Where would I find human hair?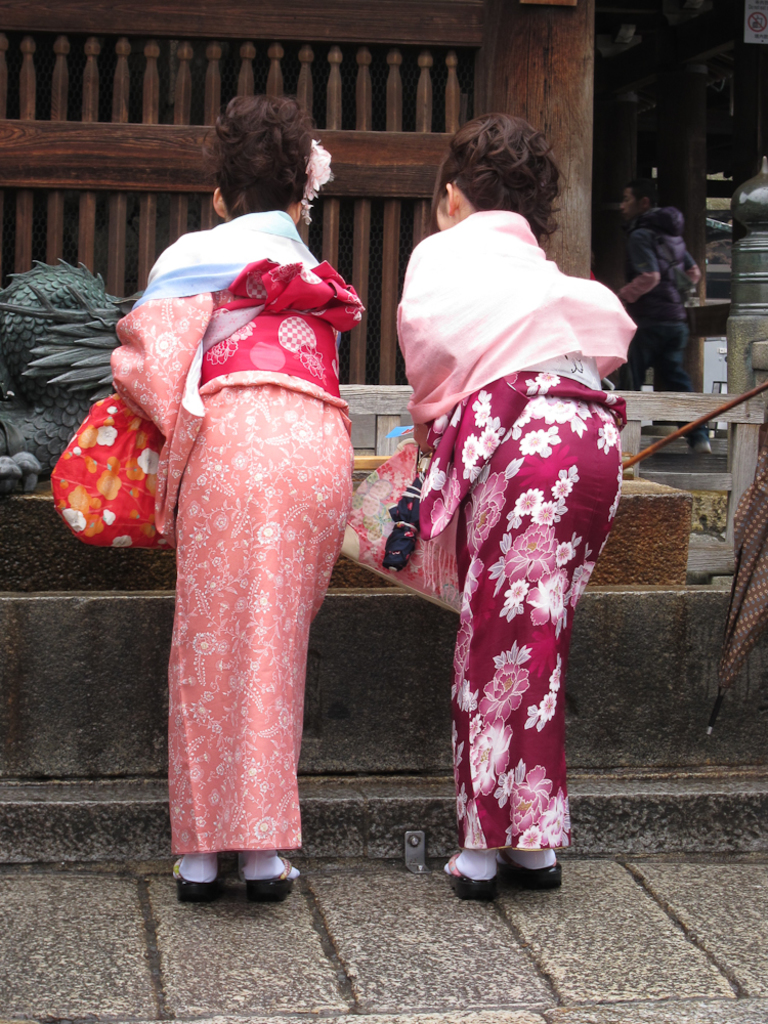
At (x1=623, y1=180, x2=658, y2=217).
